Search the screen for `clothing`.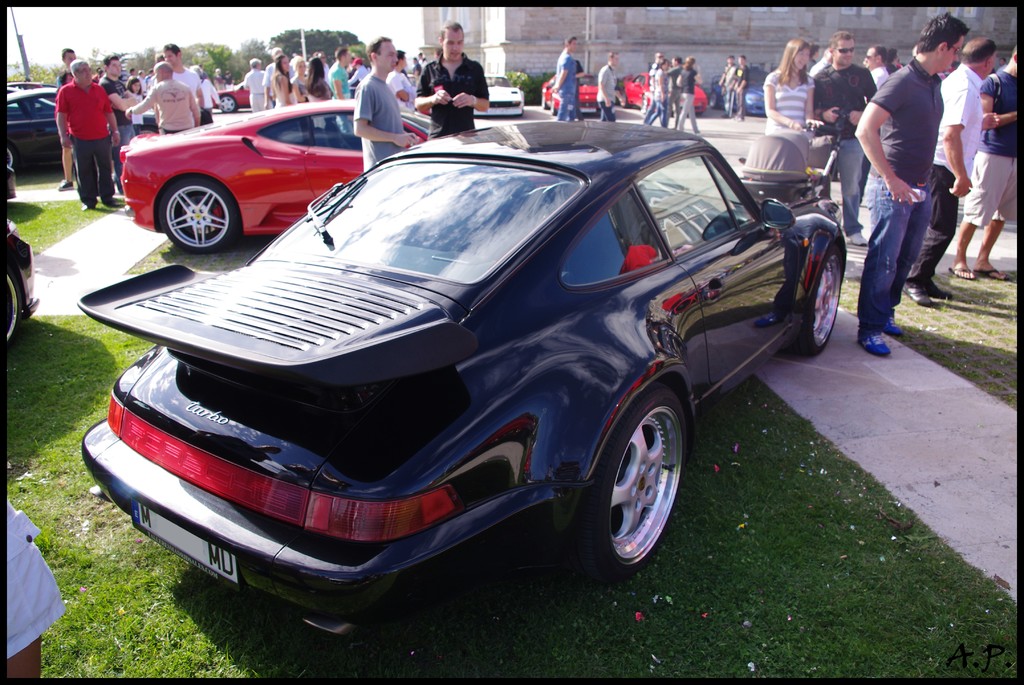
Found at bbox=[56, 84, 109, 210].
